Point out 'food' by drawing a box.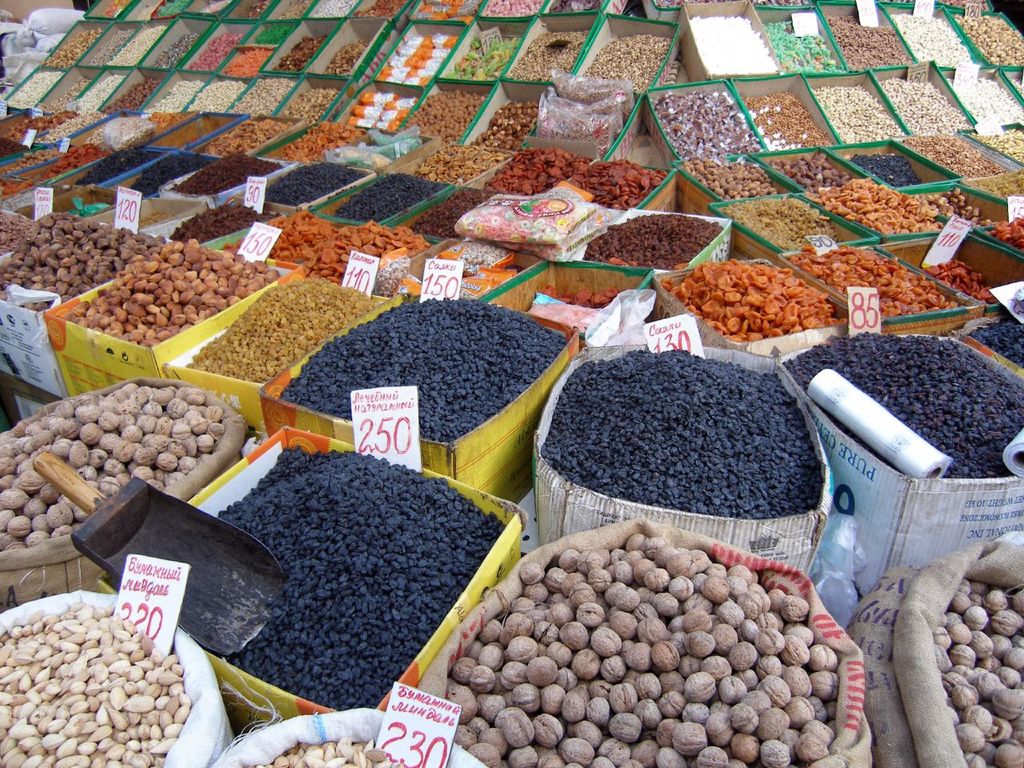
(x1=356, y1=0, x2=405, y2=21).
